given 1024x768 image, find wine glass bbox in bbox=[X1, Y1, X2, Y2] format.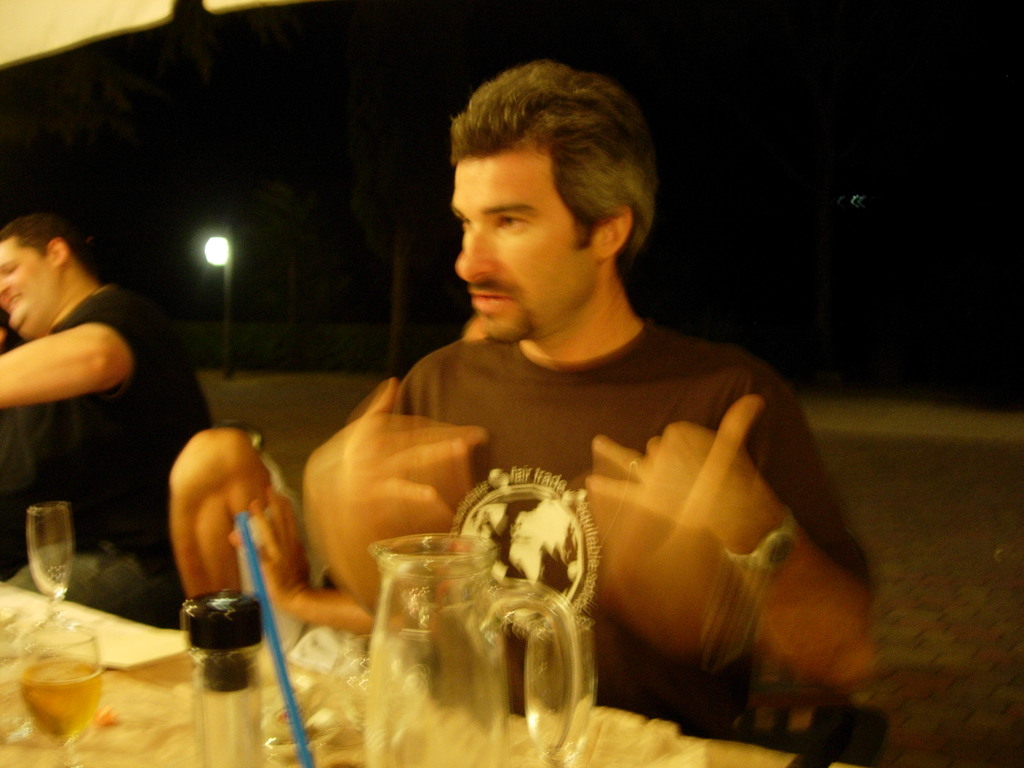
bbox=[24, 503, 75, 638].
